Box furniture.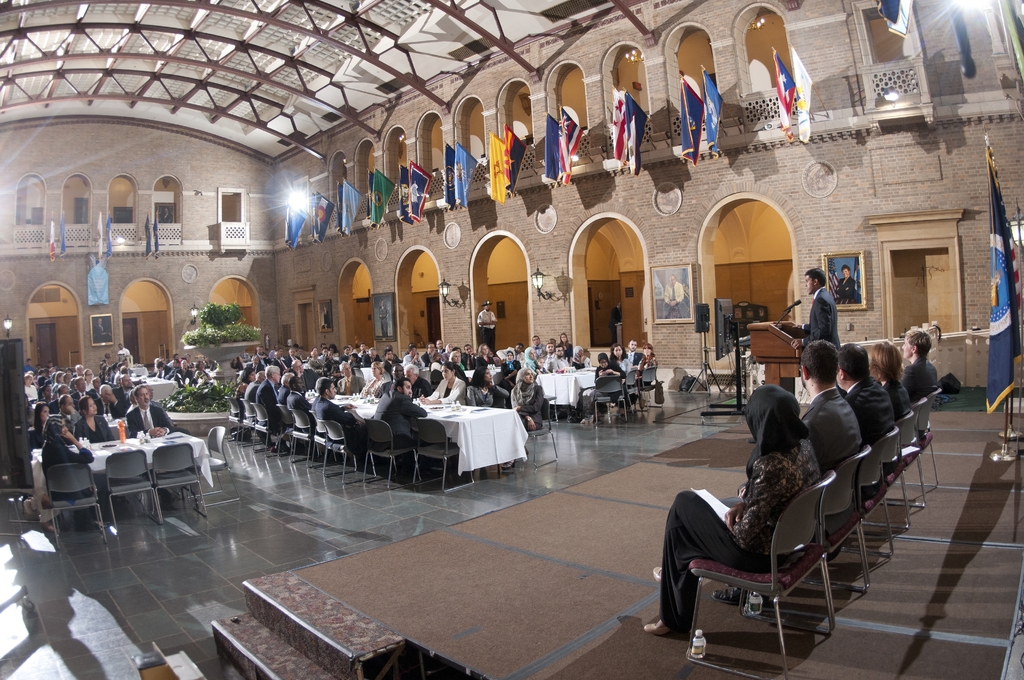
box(527, 395, 561, 470).
